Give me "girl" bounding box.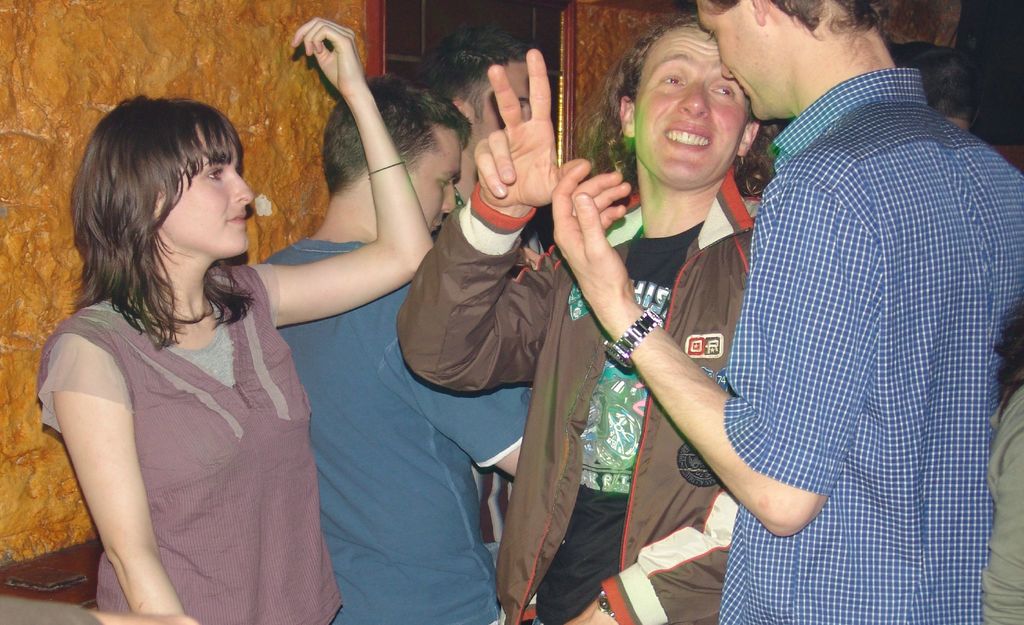
25 12 445 624.
